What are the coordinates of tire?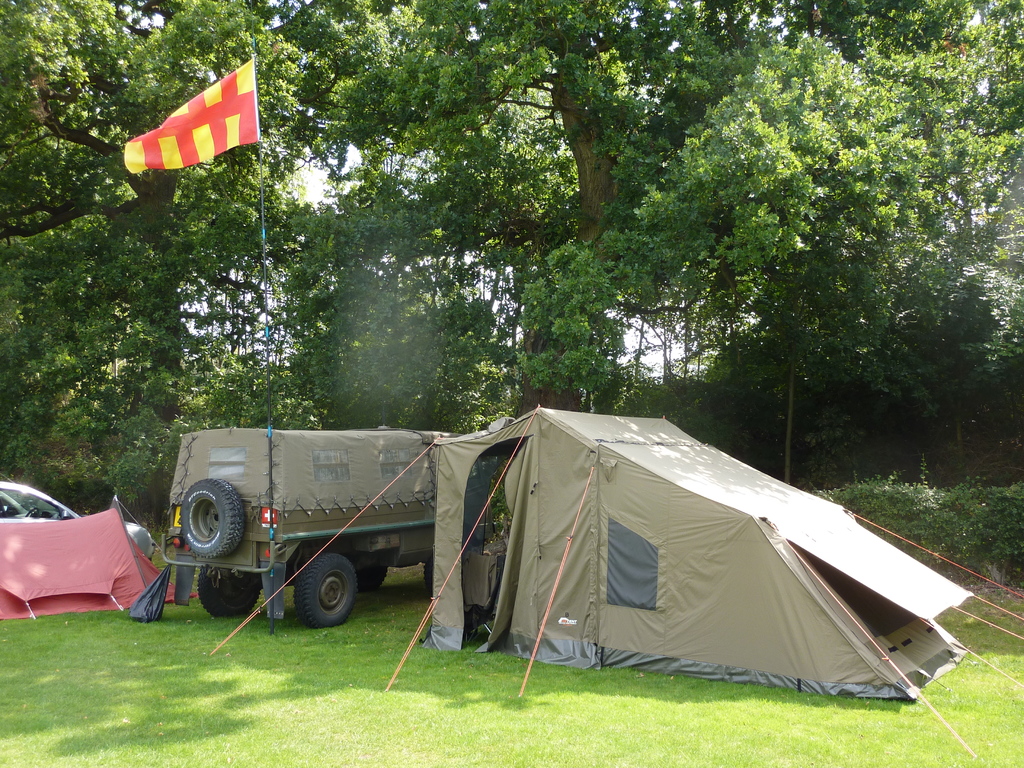
[x1=422, y1=560, x2=440, y2=591].
